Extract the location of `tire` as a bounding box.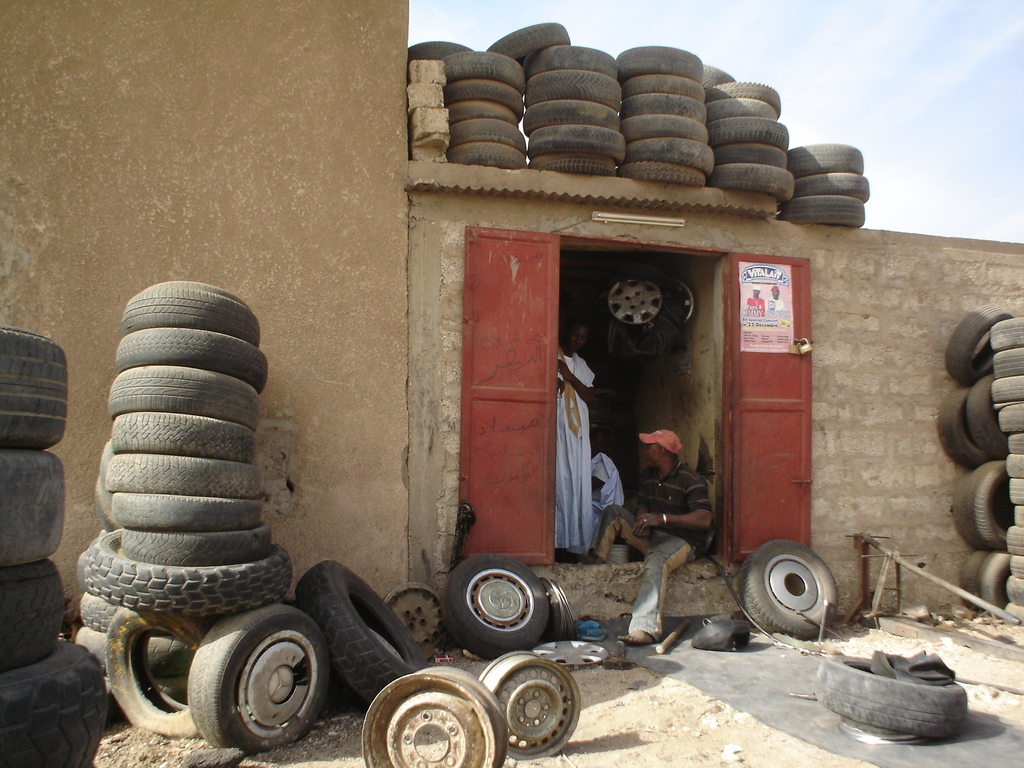
locate(441, 554, 548, 659).
